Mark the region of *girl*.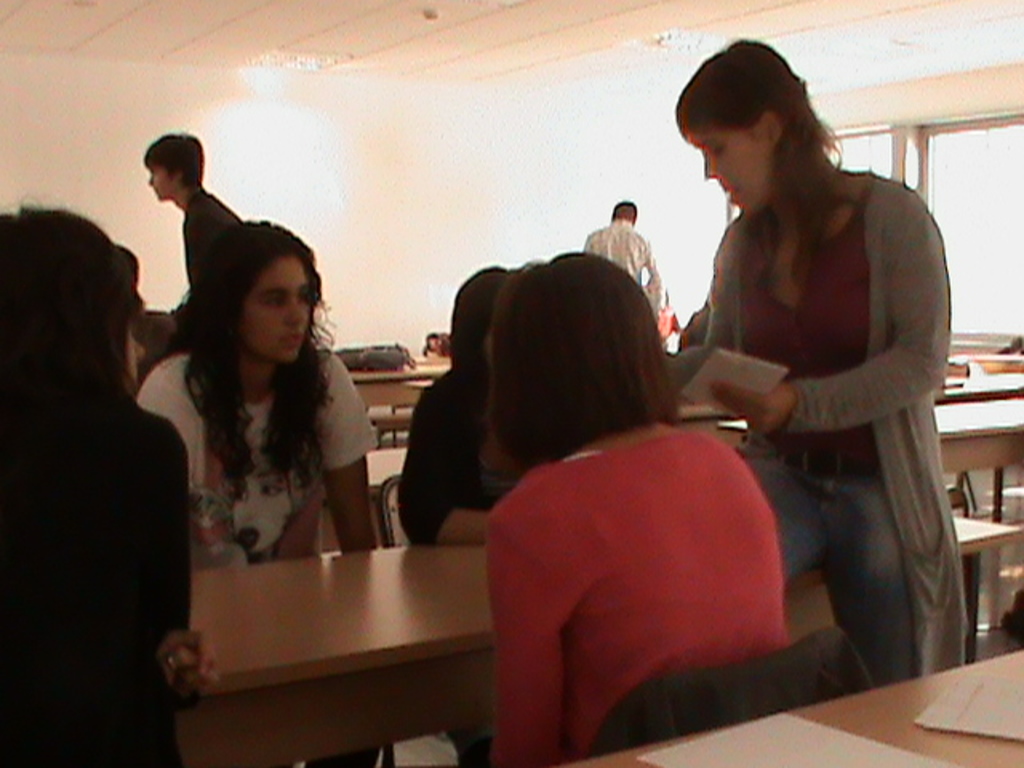
Region: [left=134, top=216, right=379, bottom=560].
